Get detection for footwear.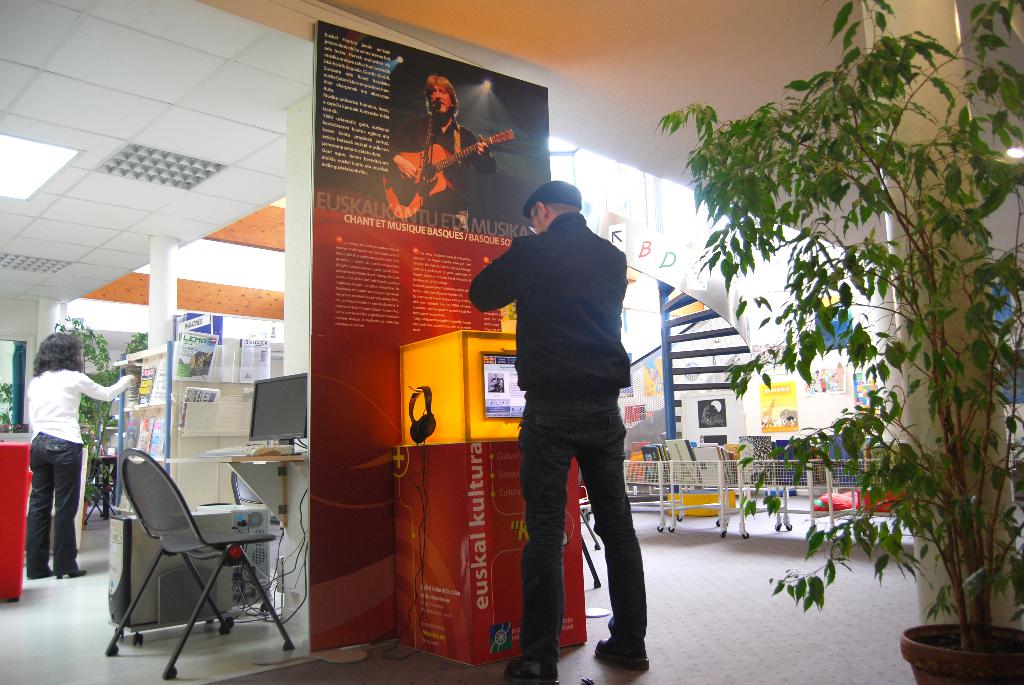
Detection: <box>505,657,561,684</box>.
